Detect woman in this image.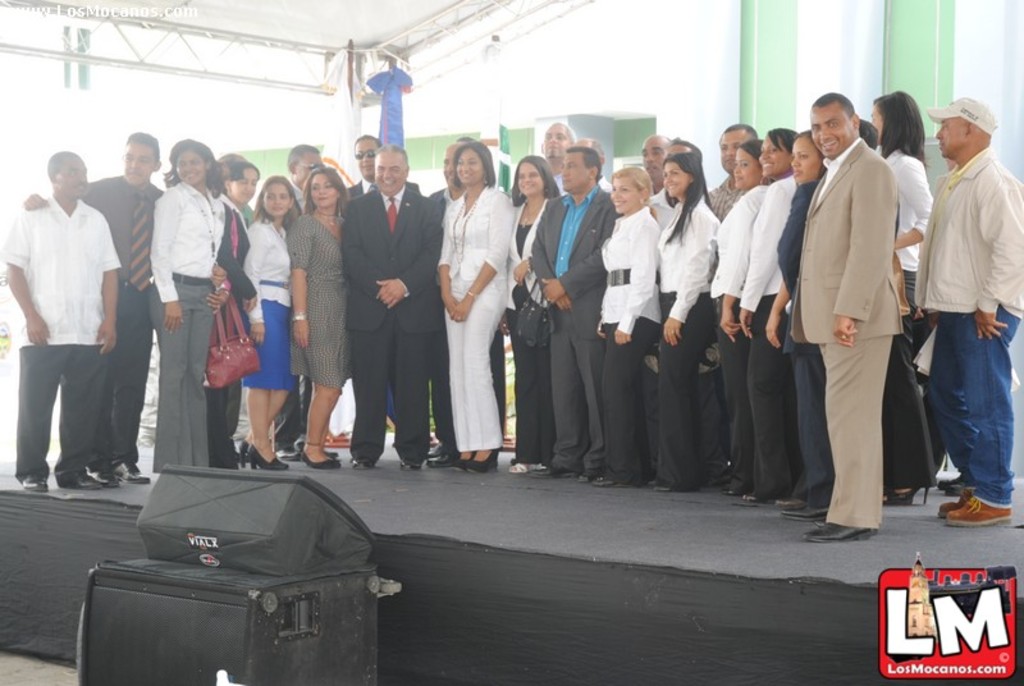
Detection: x1=707 y1=142 x2=771 y2=495.
